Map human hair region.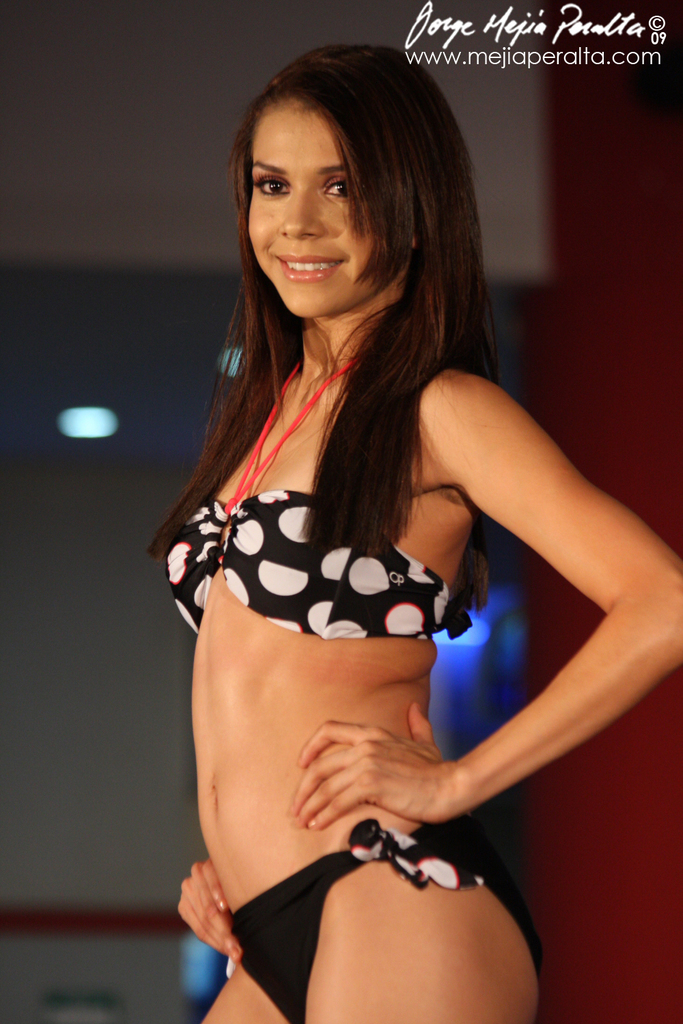
Mapped to l=201, t=31, r=498, b=529.
